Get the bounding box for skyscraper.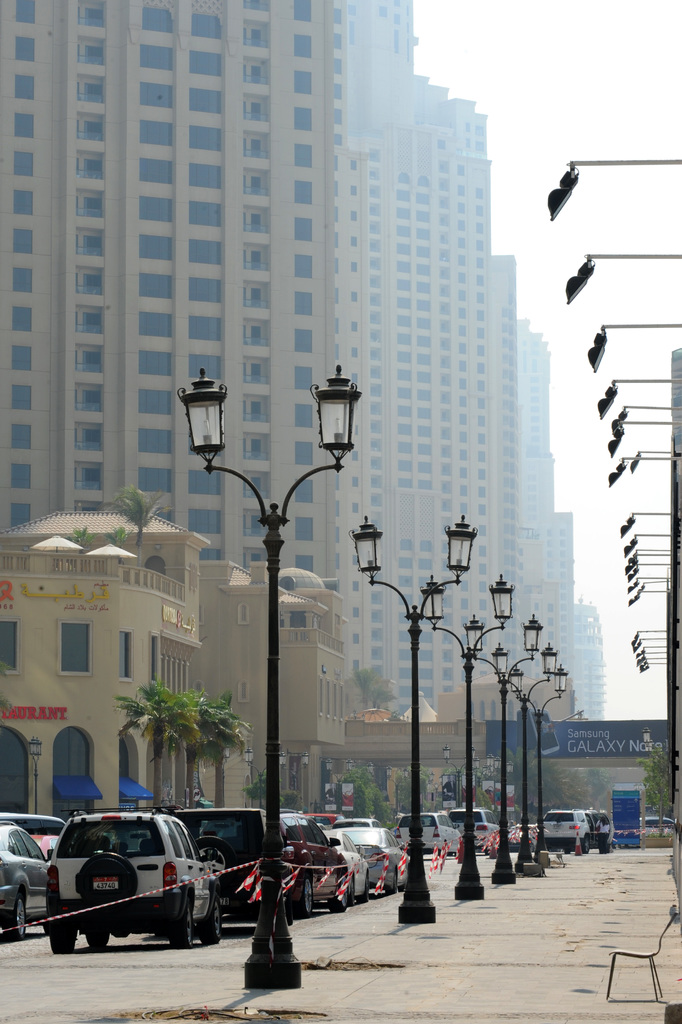
region(0, 0, 333, 586).
